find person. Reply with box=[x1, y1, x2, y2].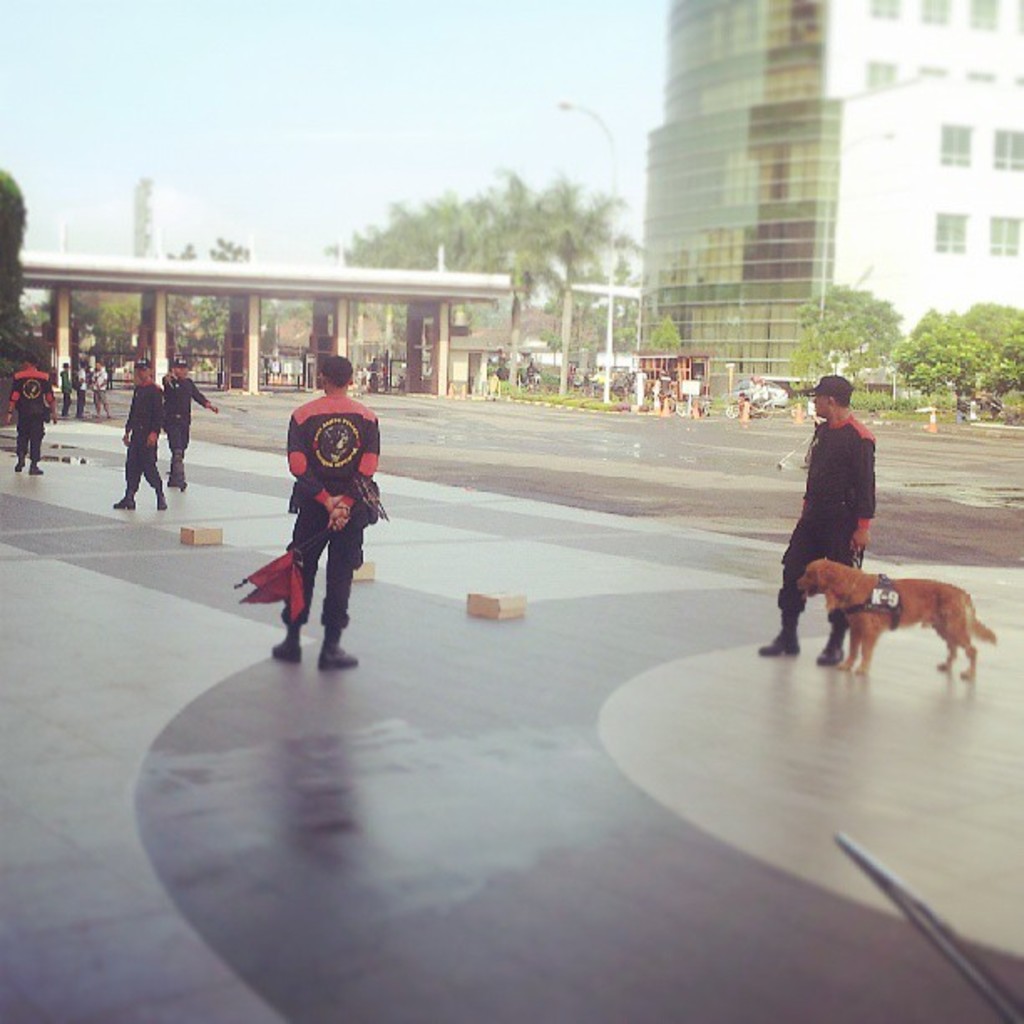
box=[75, 356, 89, 418].
